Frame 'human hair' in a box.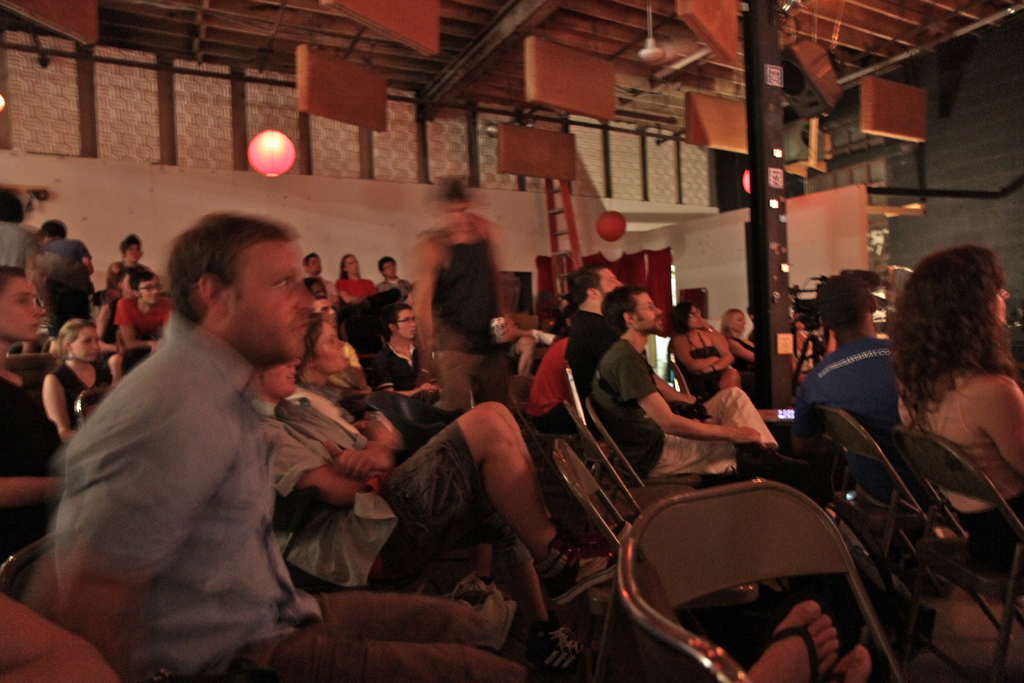
[x1=819, y1=273, x2=870, y2=338].
